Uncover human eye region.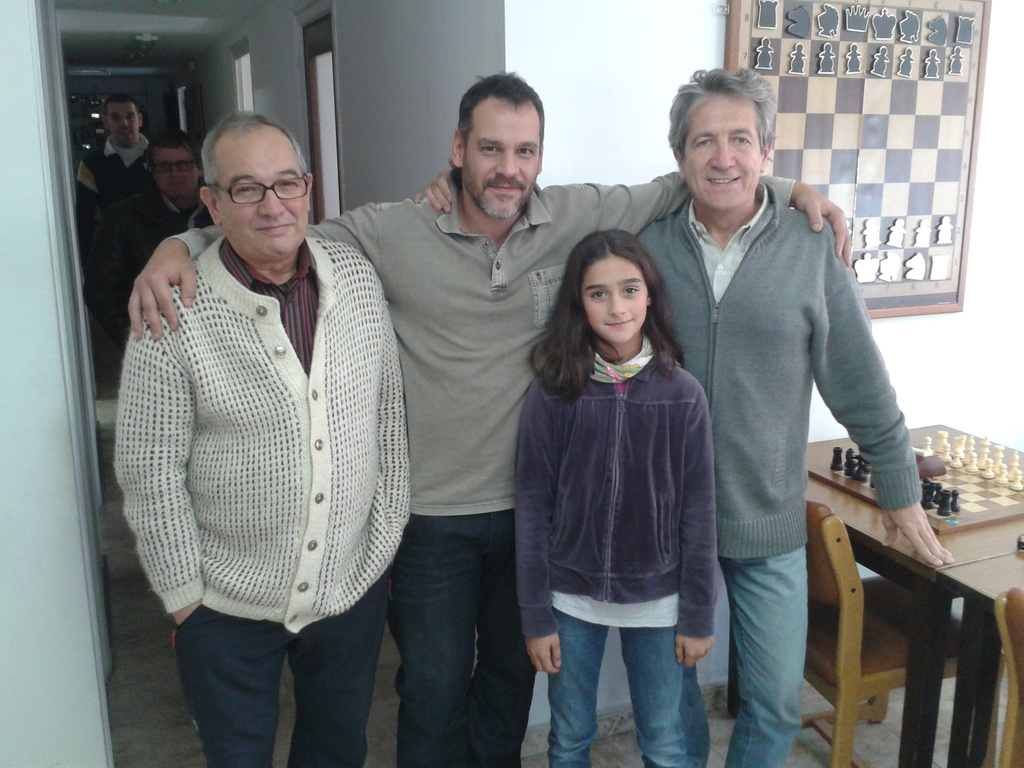
Uncovered: [480, 143, 500, 153].
